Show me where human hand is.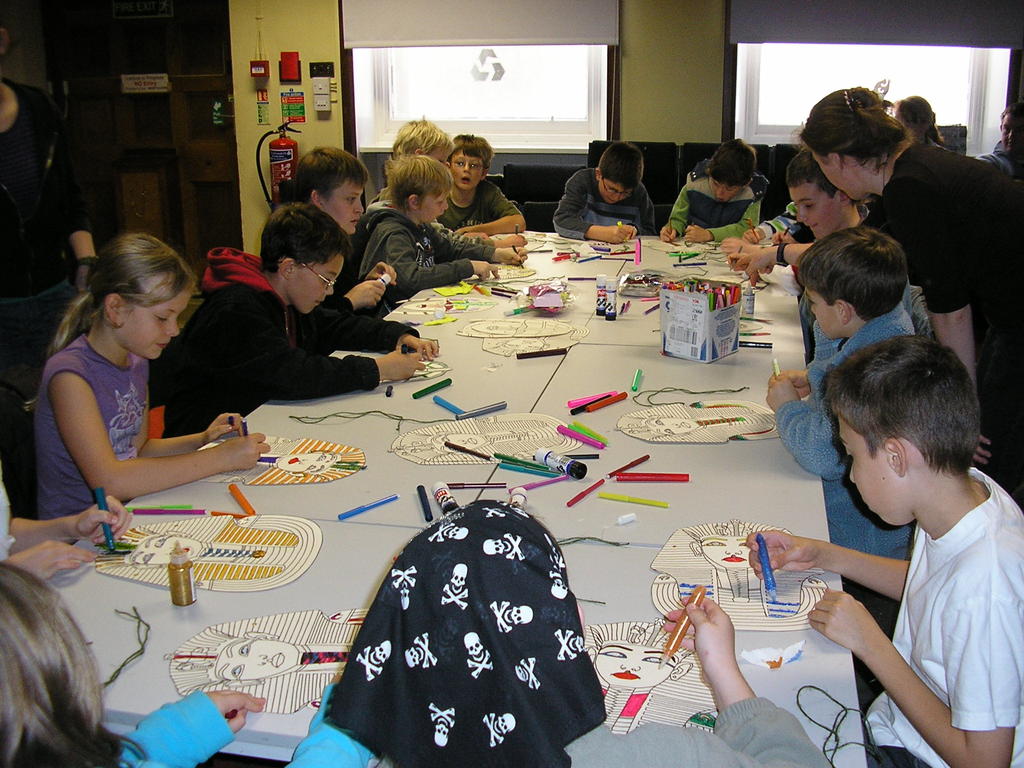
human hand is at 205 692 267 736.
